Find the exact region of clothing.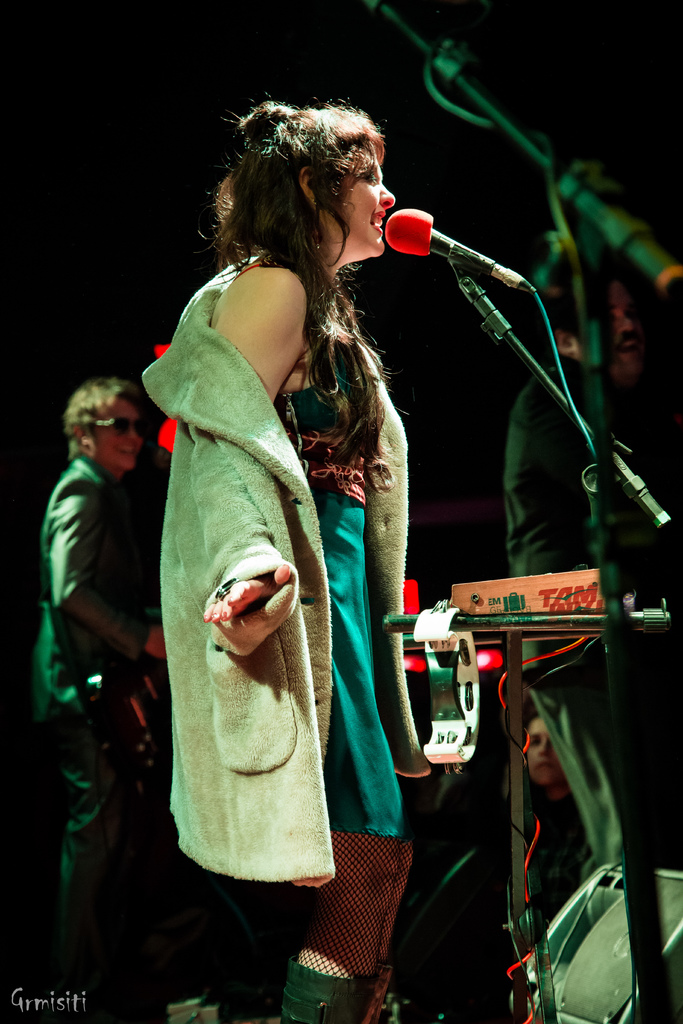
Exact region: <region>29, 445, 156, 923</region>.
